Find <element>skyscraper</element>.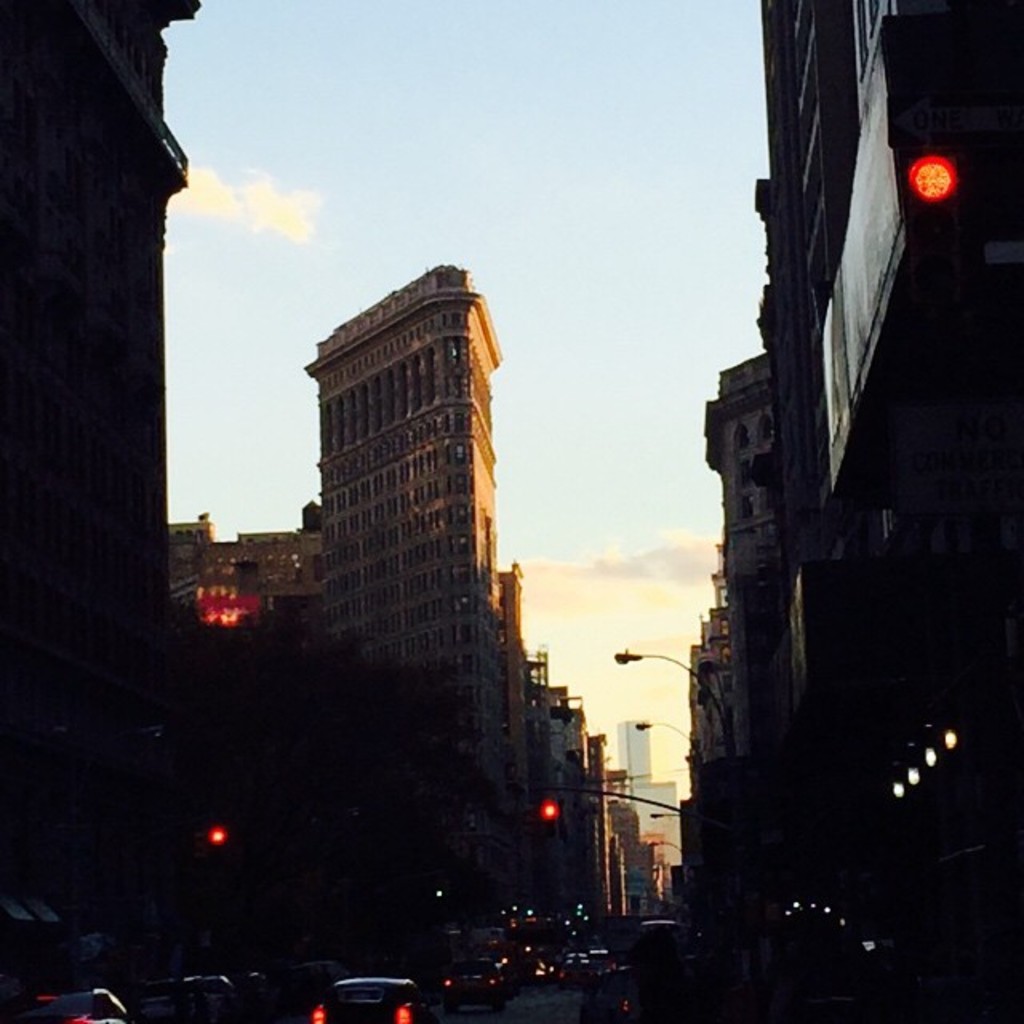
BBox(691, 541, 779, 955).
